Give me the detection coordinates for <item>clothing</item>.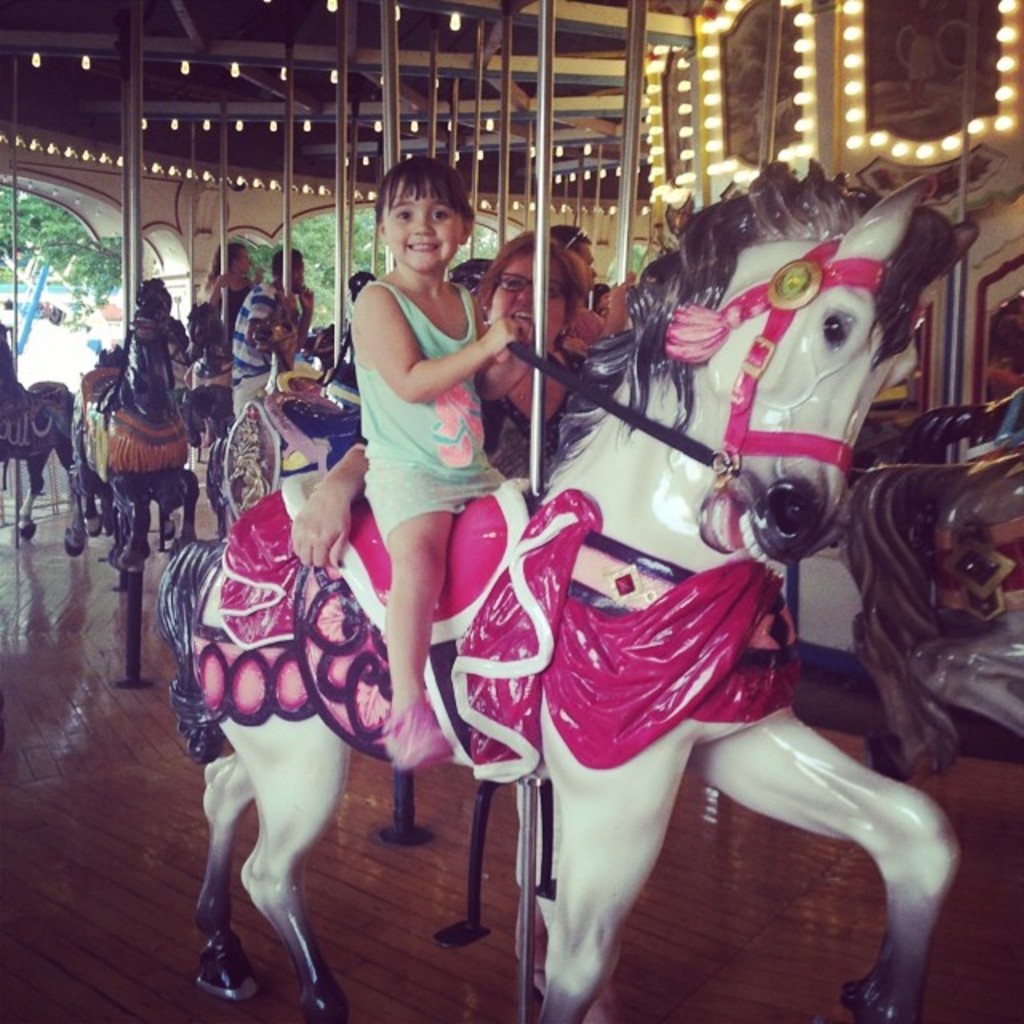
[227,272,254,318].
